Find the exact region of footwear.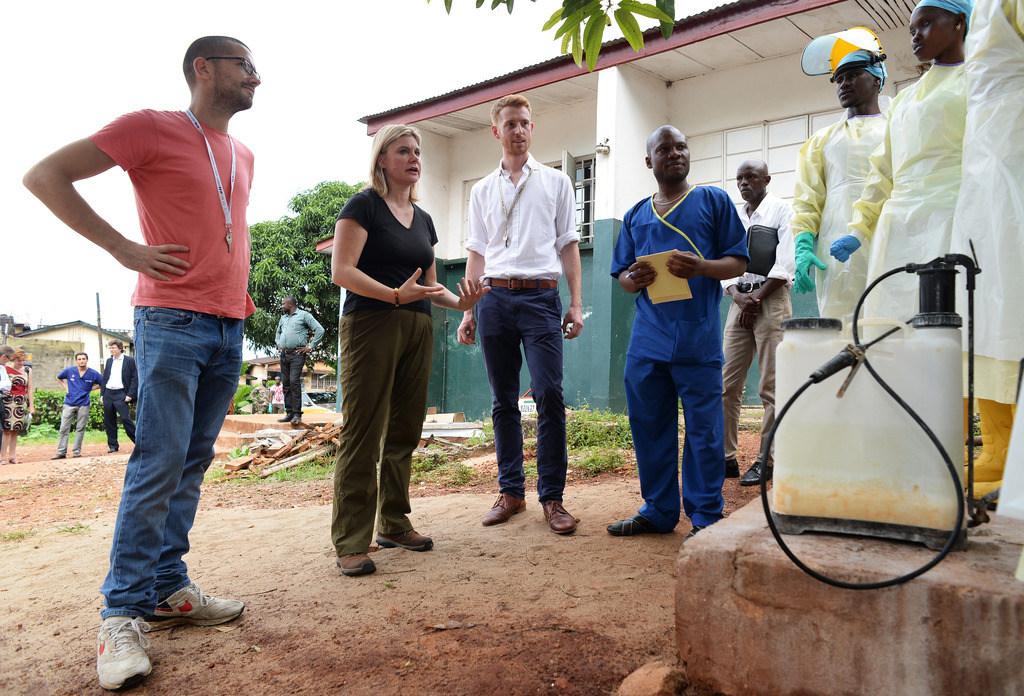
Exact region: box(483, 489, 530, 527).
